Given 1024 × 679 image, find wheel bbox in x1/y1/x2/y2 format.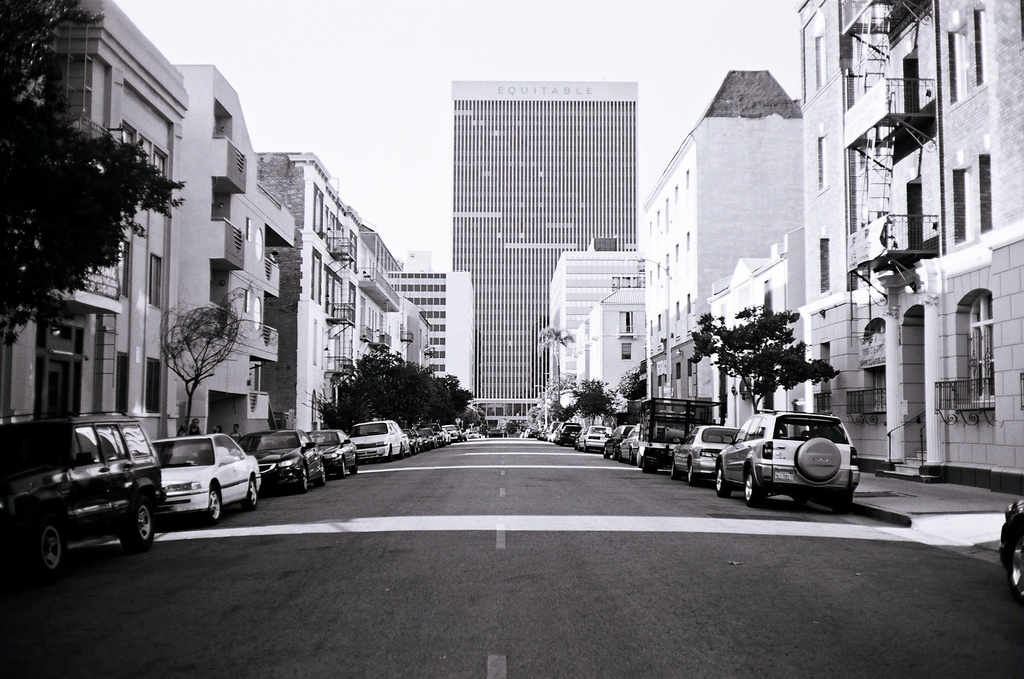
604/446/610/458.
